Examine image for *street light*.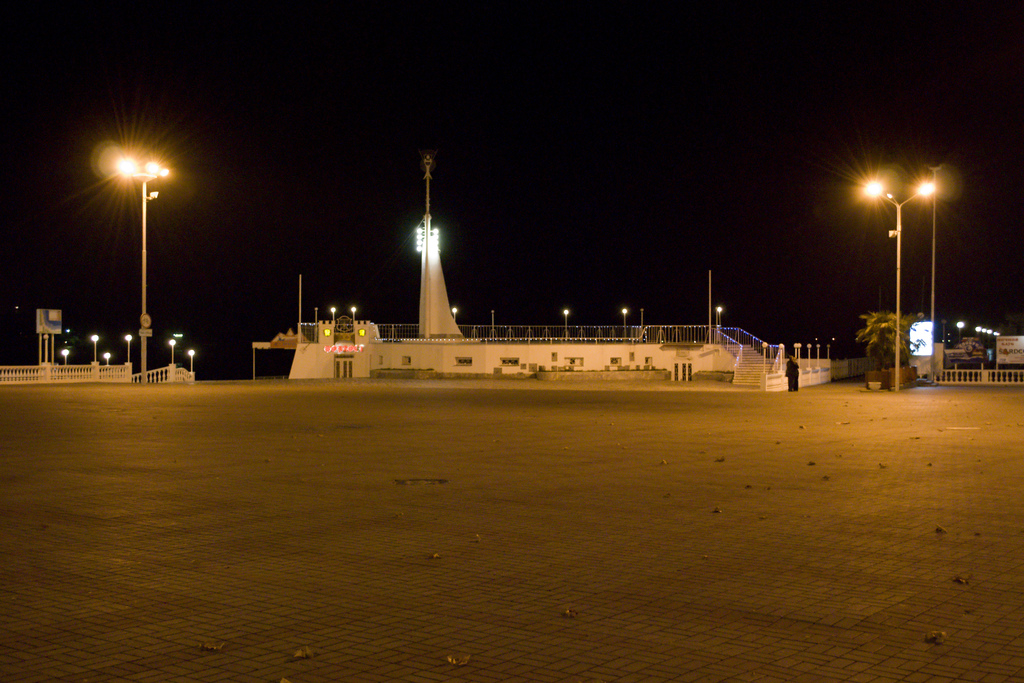
Examination result: 75/124/182/372.
